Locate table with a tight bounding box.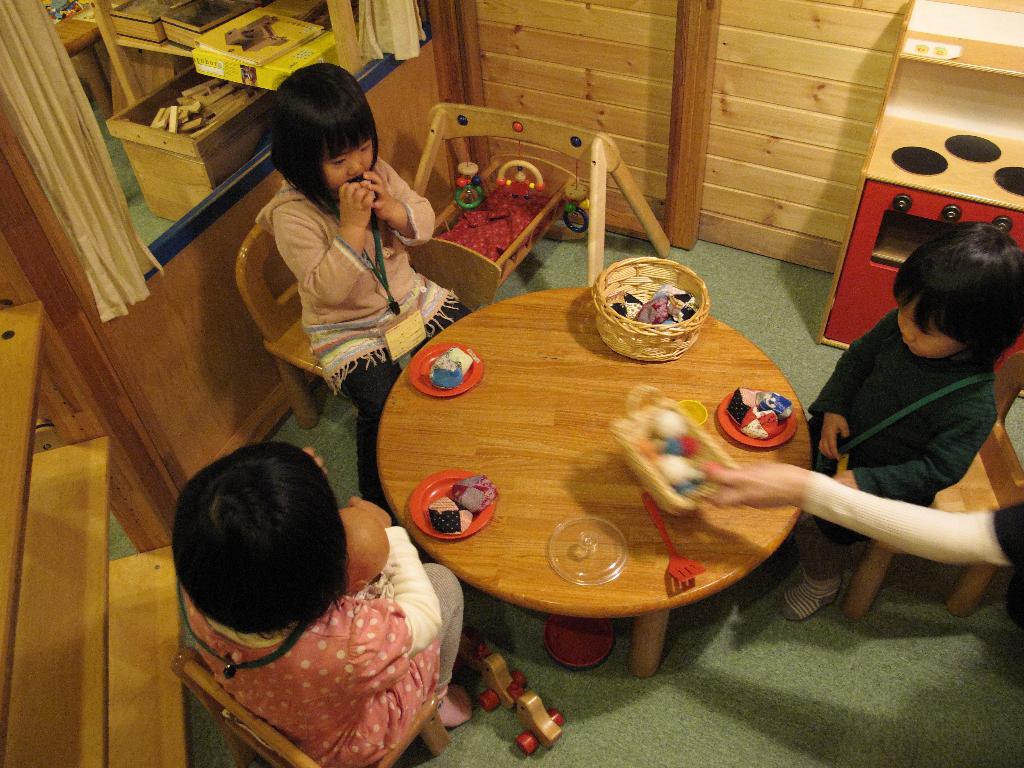
BBox(340, 219, 874, 705).
